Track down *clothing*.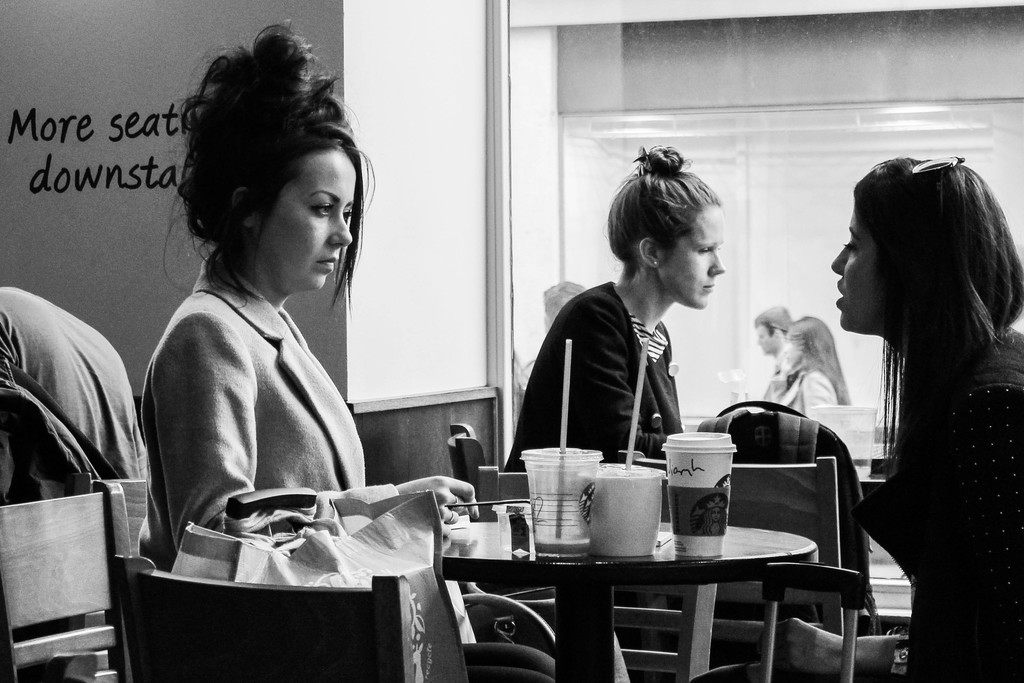
Tracked to <box>851,328,1023,682</box>.
